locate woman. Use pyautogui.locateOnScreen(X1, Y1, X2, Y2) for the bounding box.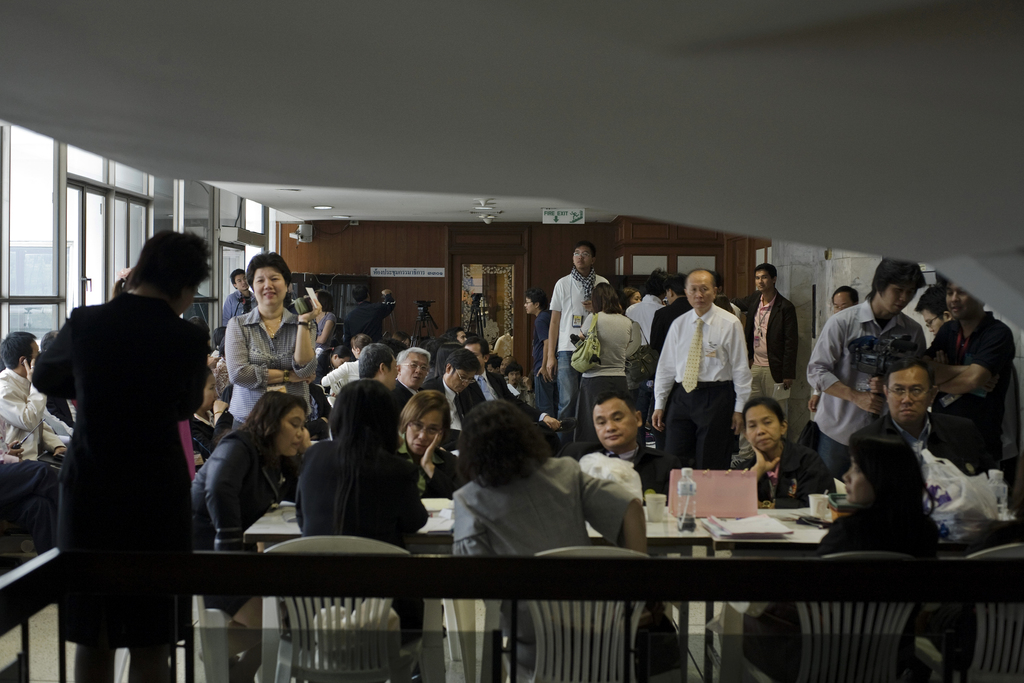
pyautogui.locateOnScreen(729, 394, 846, 514).
